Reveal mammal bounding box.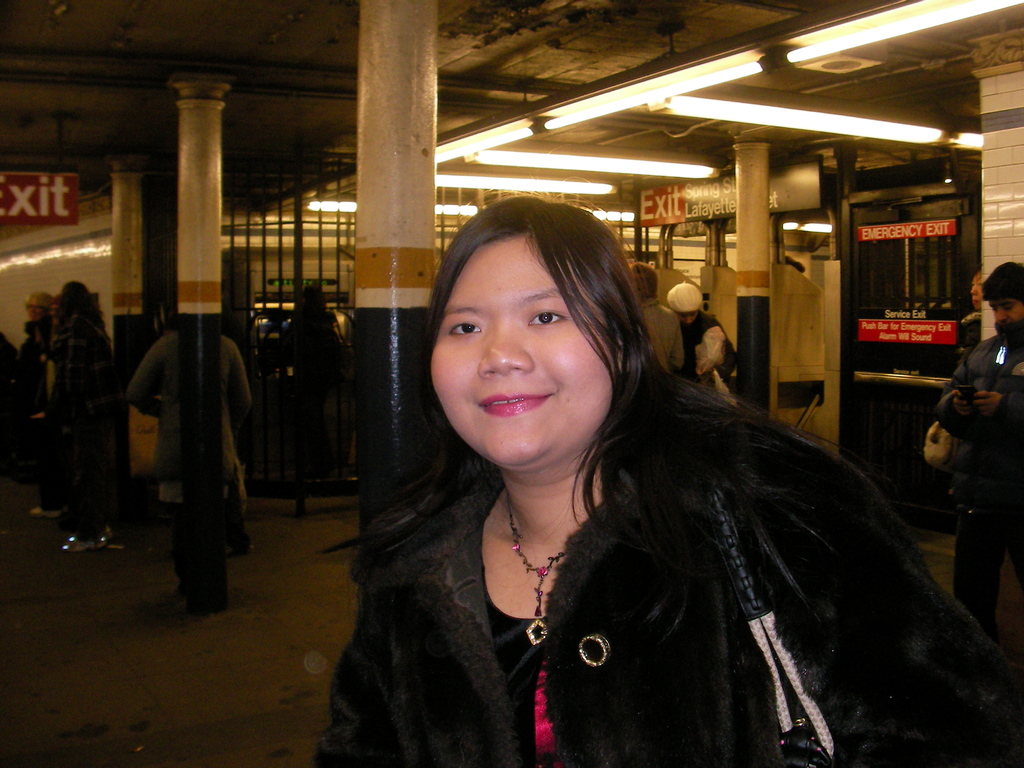
Revealed: rect(122, 300, 252, 598).
